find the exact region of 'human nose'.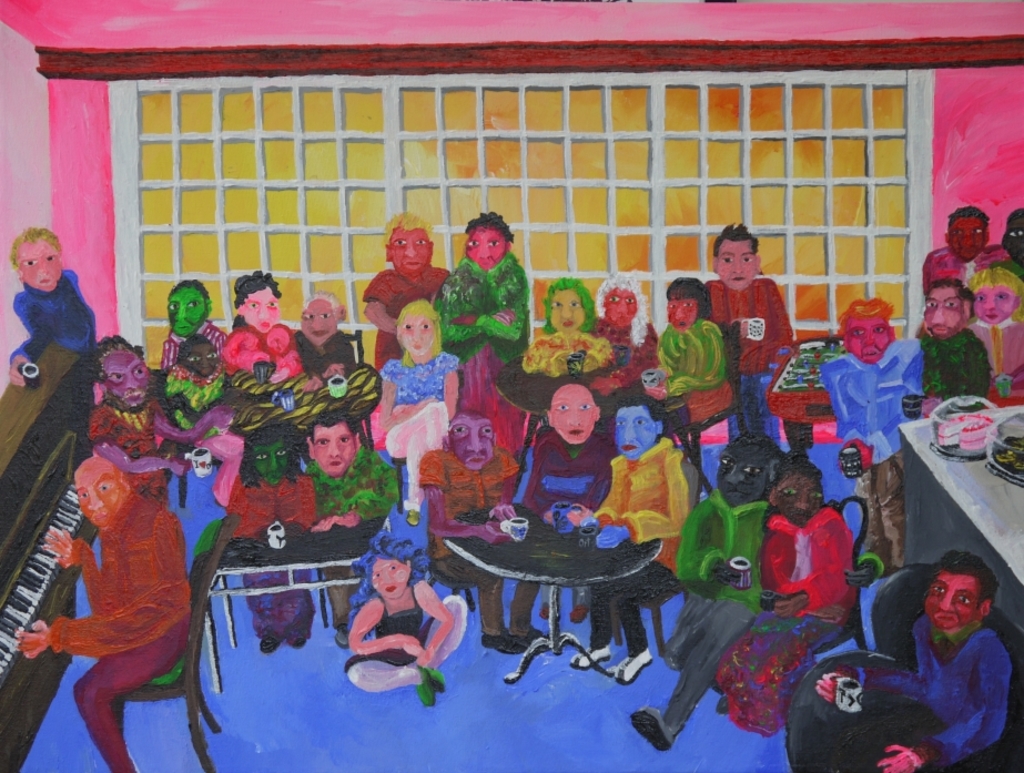
Exact region: bbox=(868, 324, 874, 343).
